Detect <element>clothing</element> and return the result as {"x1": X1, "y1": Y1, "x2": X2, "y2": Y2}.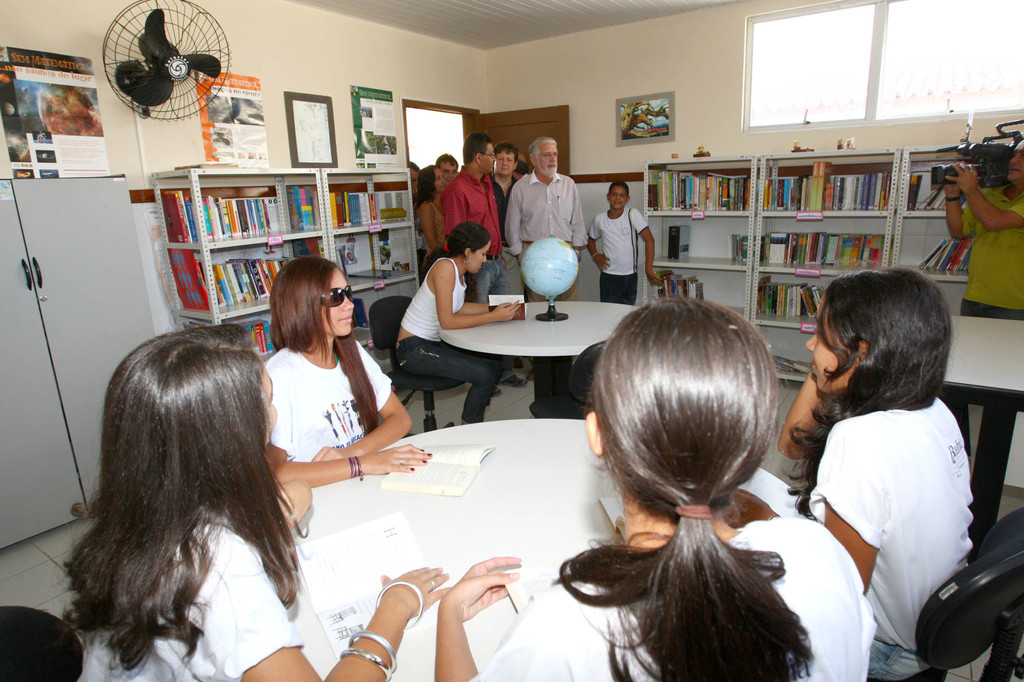
{"x1": 271, "y1": 348, "x2": 397, "y2": 468}.
